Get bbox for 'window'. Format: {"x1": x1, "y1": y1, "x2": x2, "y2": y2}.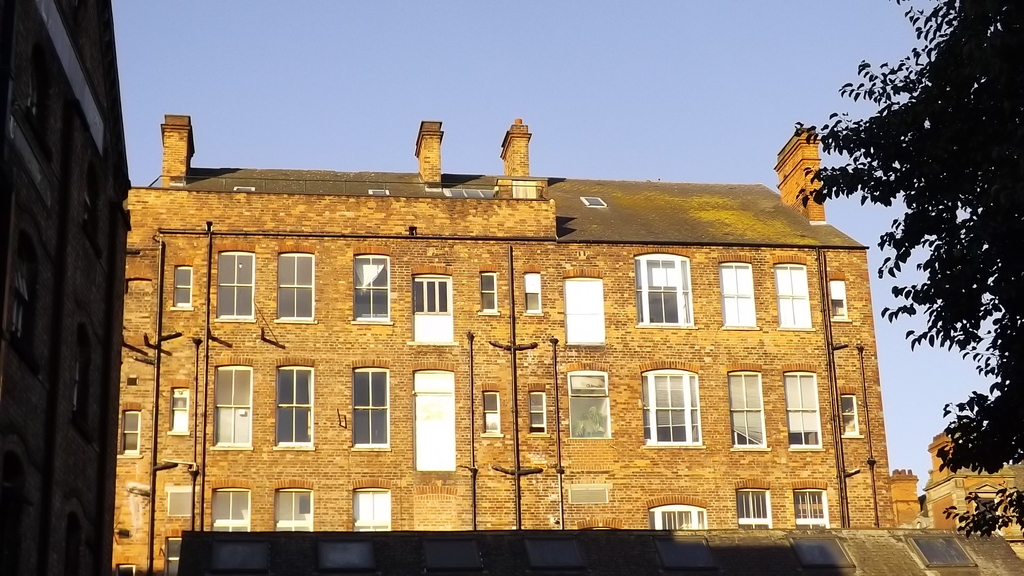
{"x1": 719, "y1": 260, "x2": 760, "y2": 328}.
